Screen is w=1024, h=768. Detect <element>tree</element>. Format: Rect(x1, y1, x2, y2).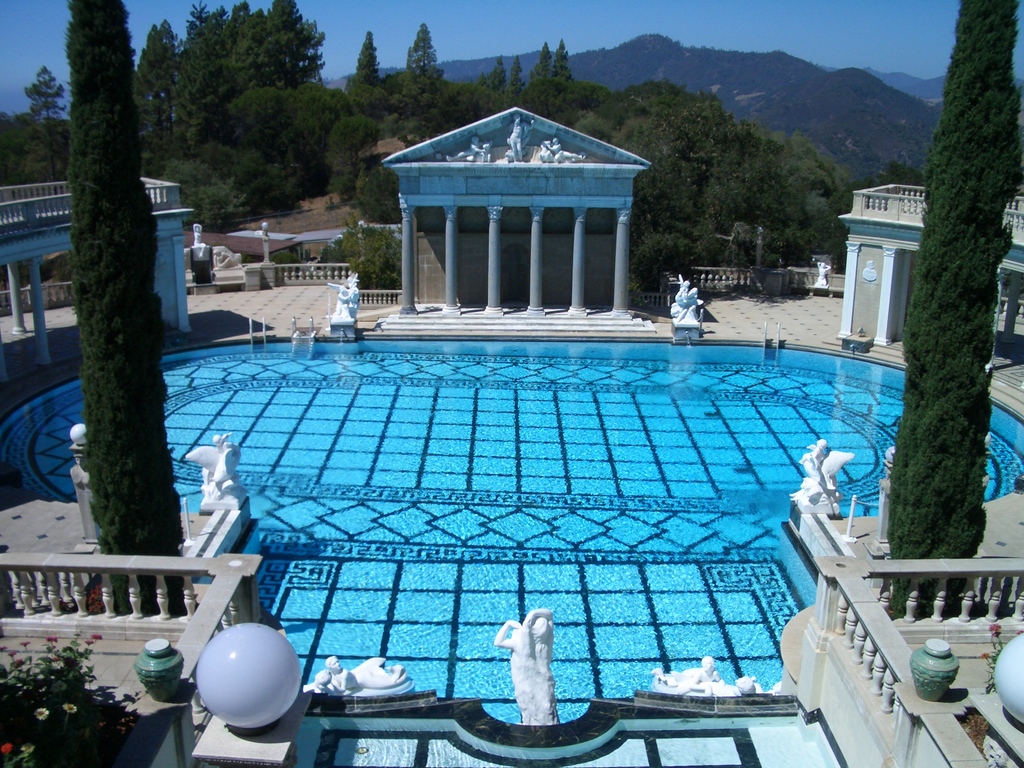
Rect(155, 138, 311, 218).
